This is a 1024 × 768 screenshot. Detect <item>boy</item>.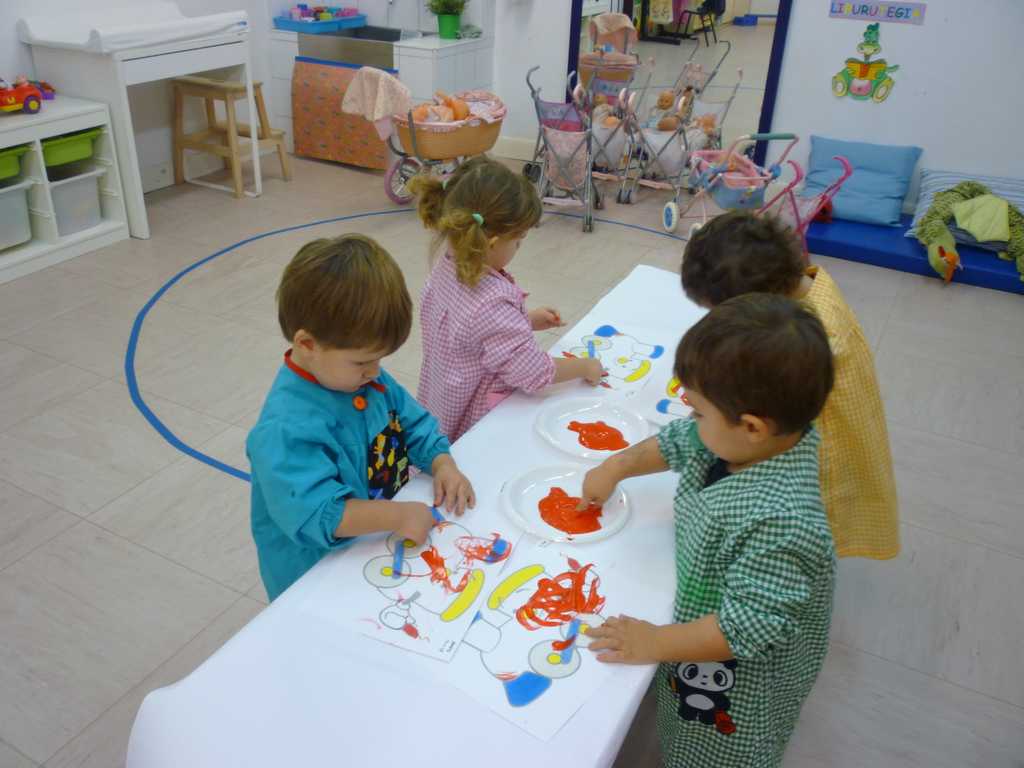
<bbox>246, 228, 490, 615</bbox>.
